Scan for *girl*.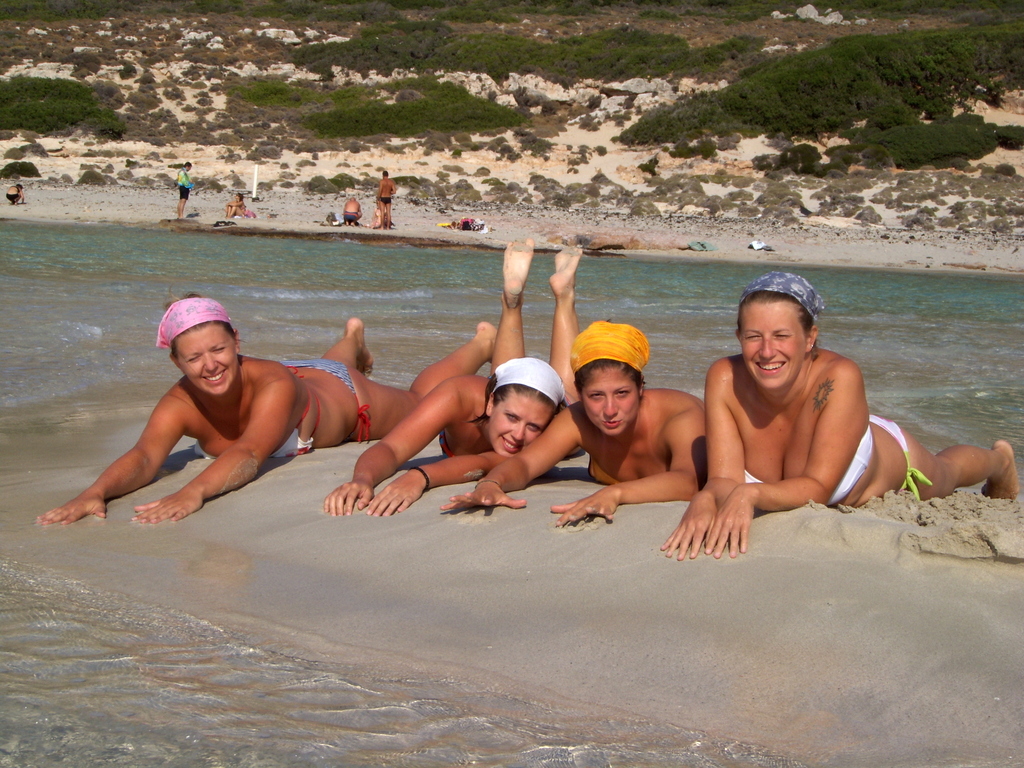
Scan result: [660, 271, 1023, 558].
